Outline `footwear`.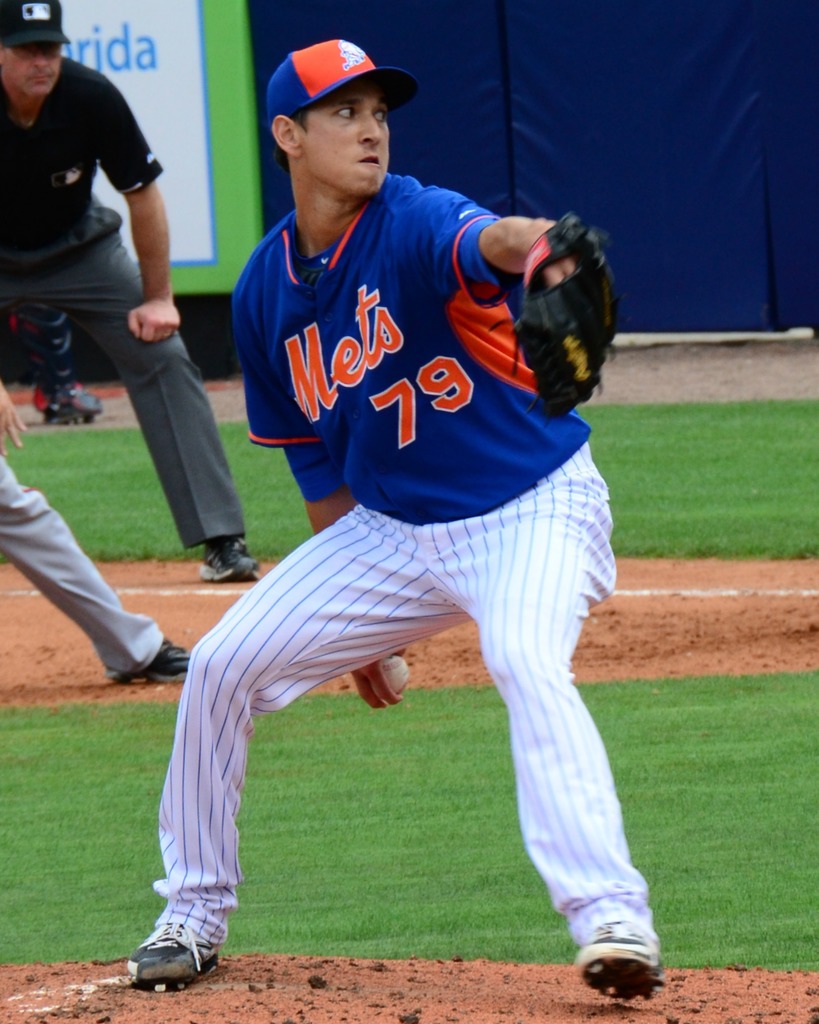
Outline: Rect(202, 541, 258, 588).
